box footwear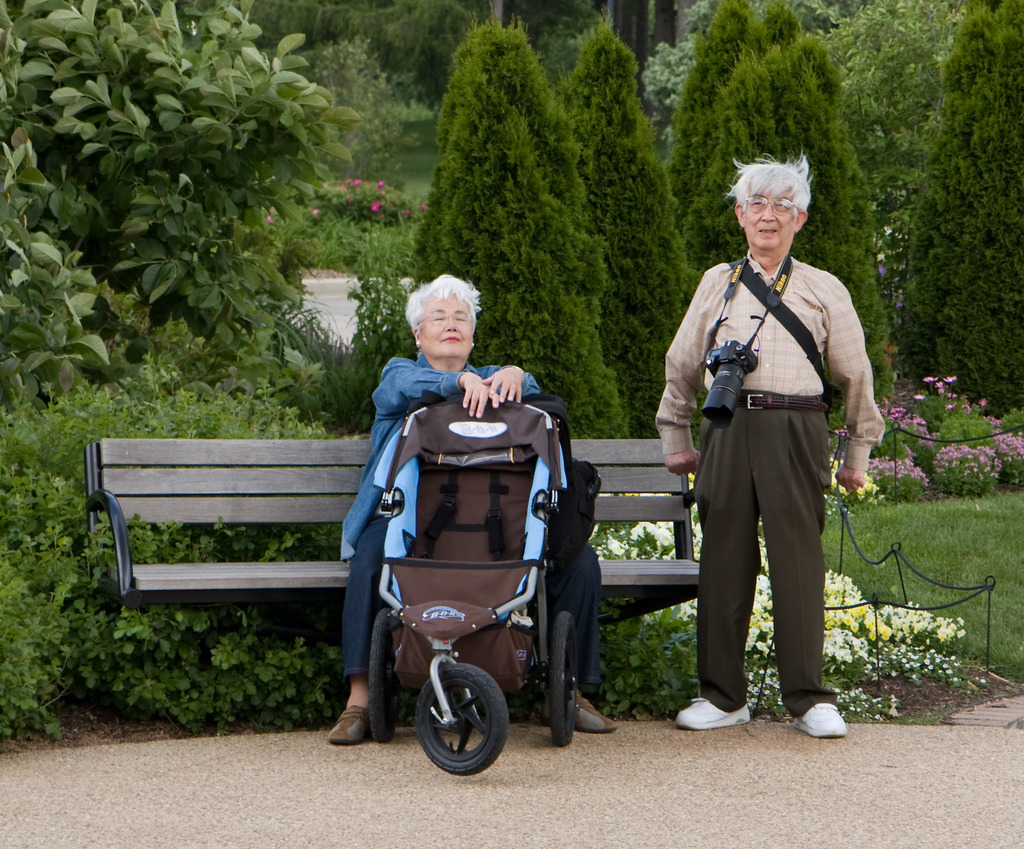
box(328, 703, 371, 744)
